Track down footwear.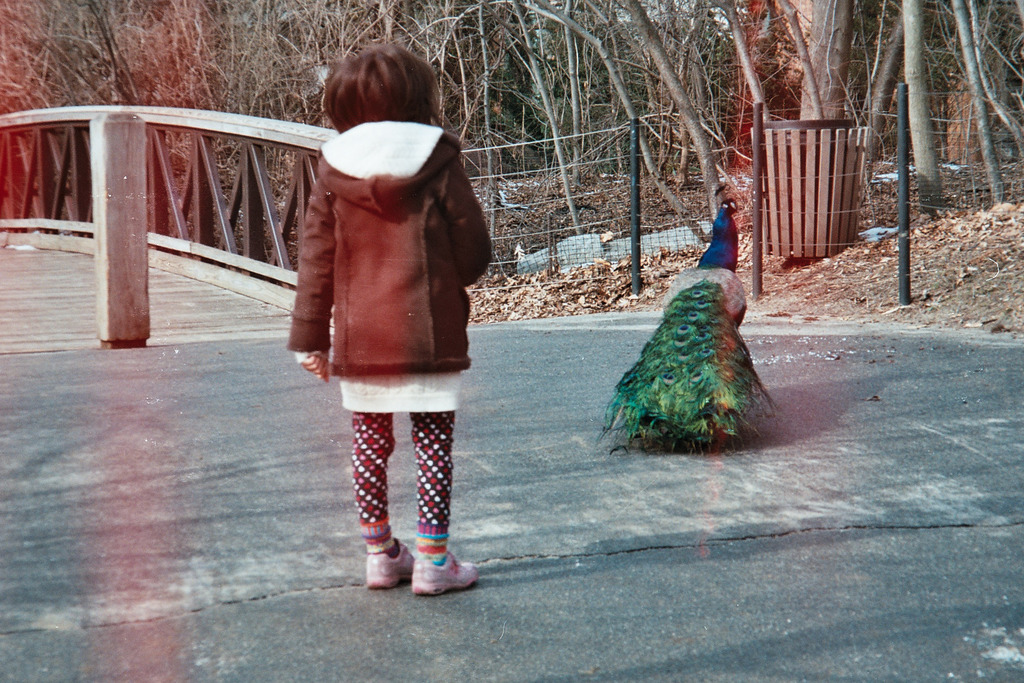
Tracked to [left=413, top=548, right=478, bottom=592].
